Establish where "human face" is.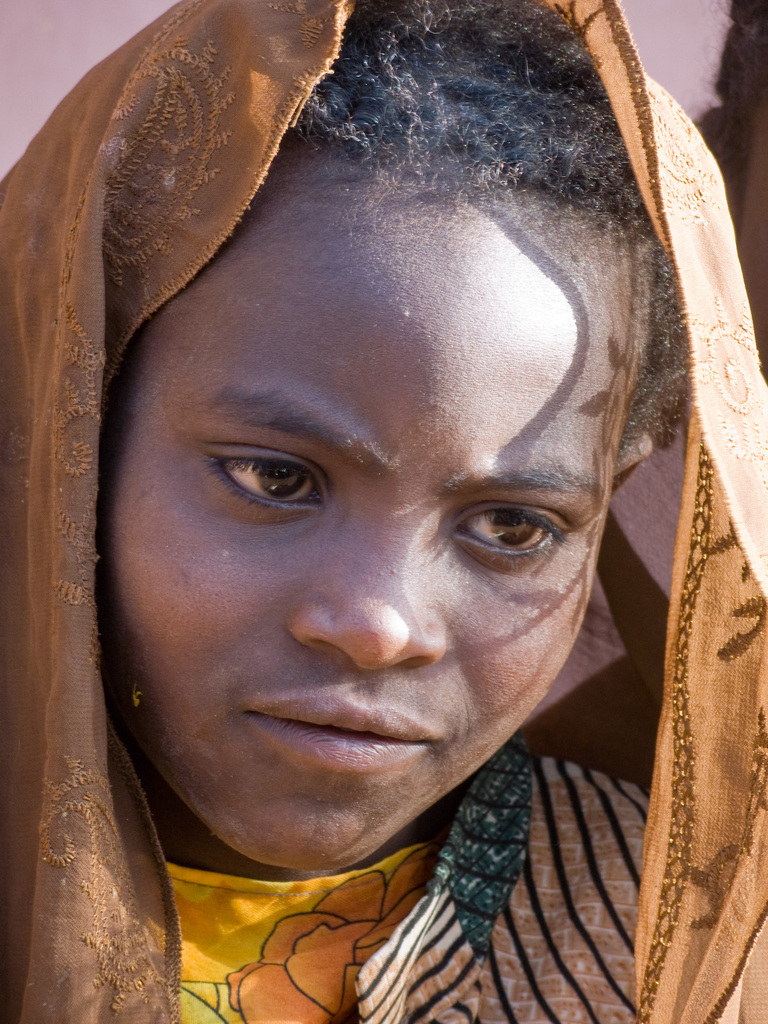
Established at 74 77 656 861.
